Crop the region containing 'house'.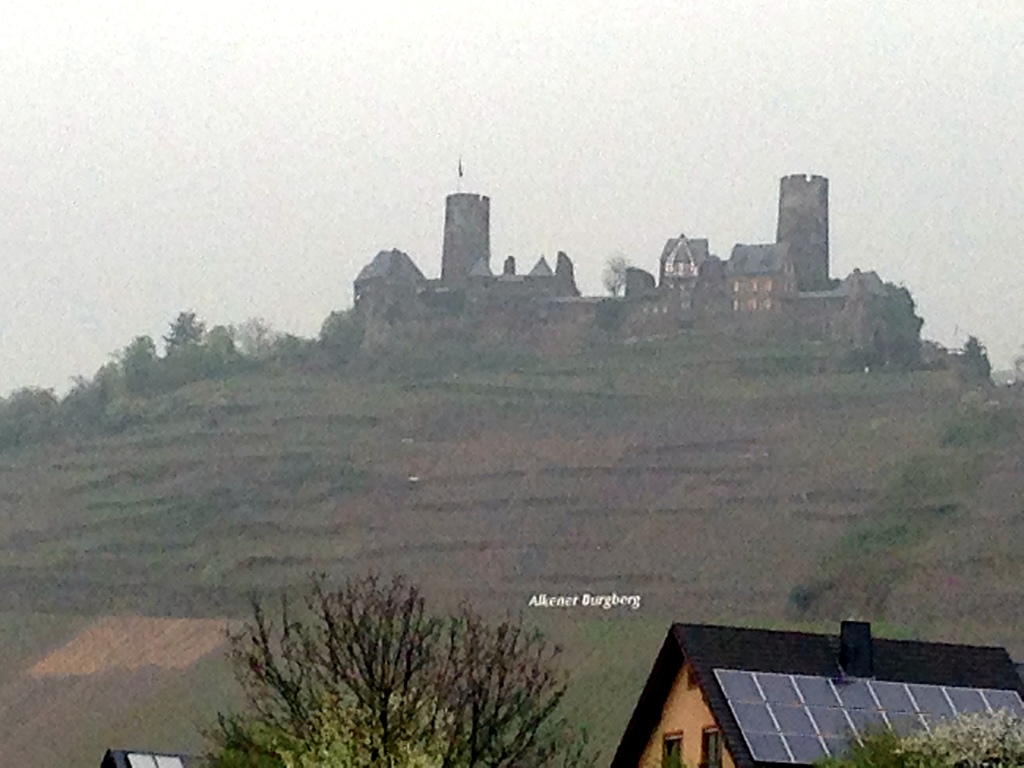
Crop region: left=612, top=237, right=909, bottom=342.
